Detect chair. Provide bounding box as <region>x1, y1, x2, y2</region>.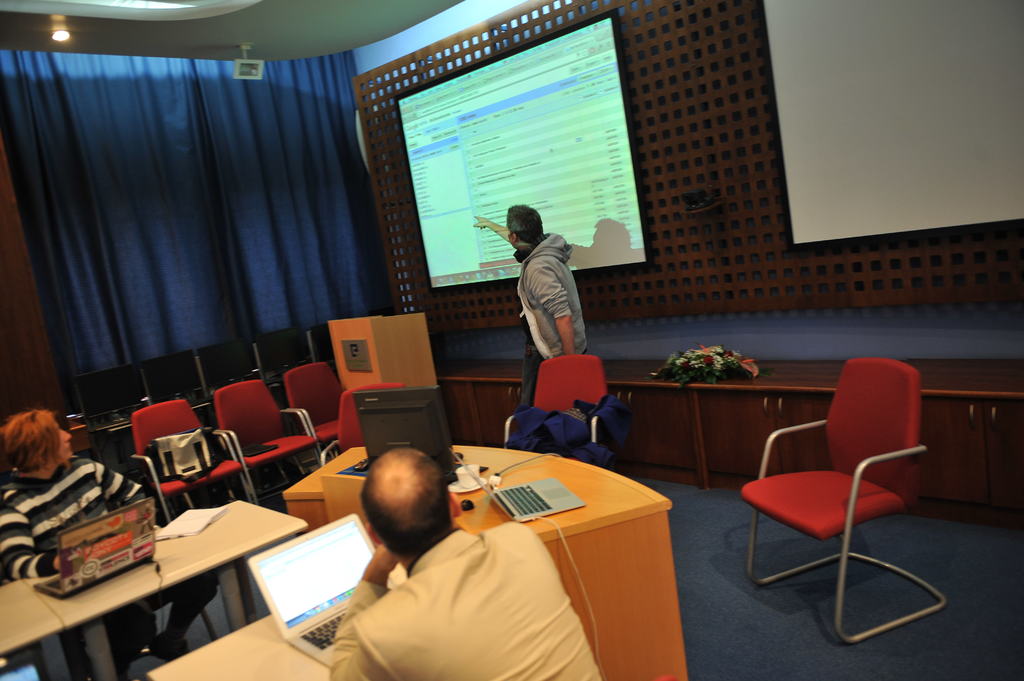
<region>252, 330, 311, 399</region>.
